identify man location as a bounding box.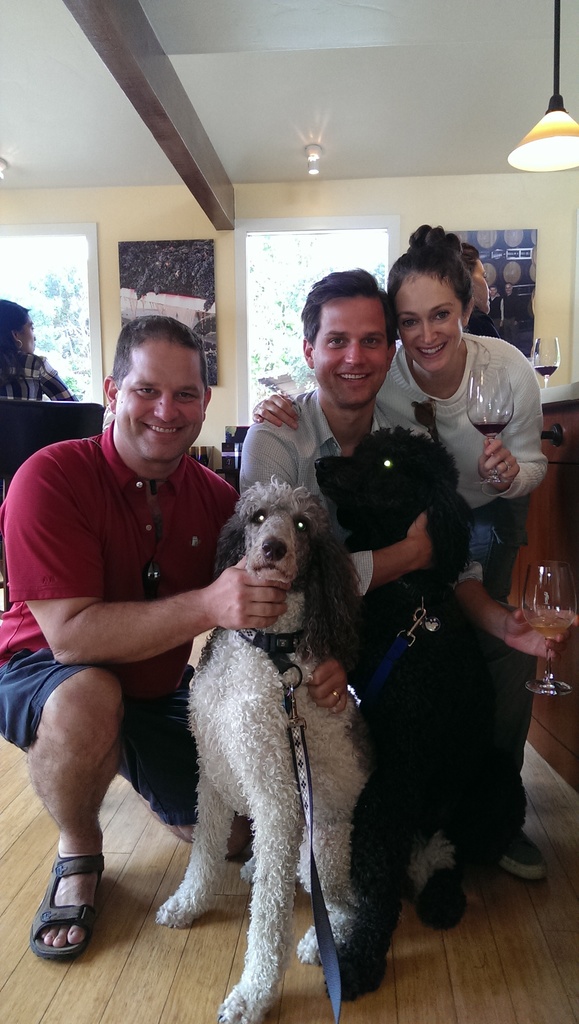
locate(3, 311, 245, 904).
